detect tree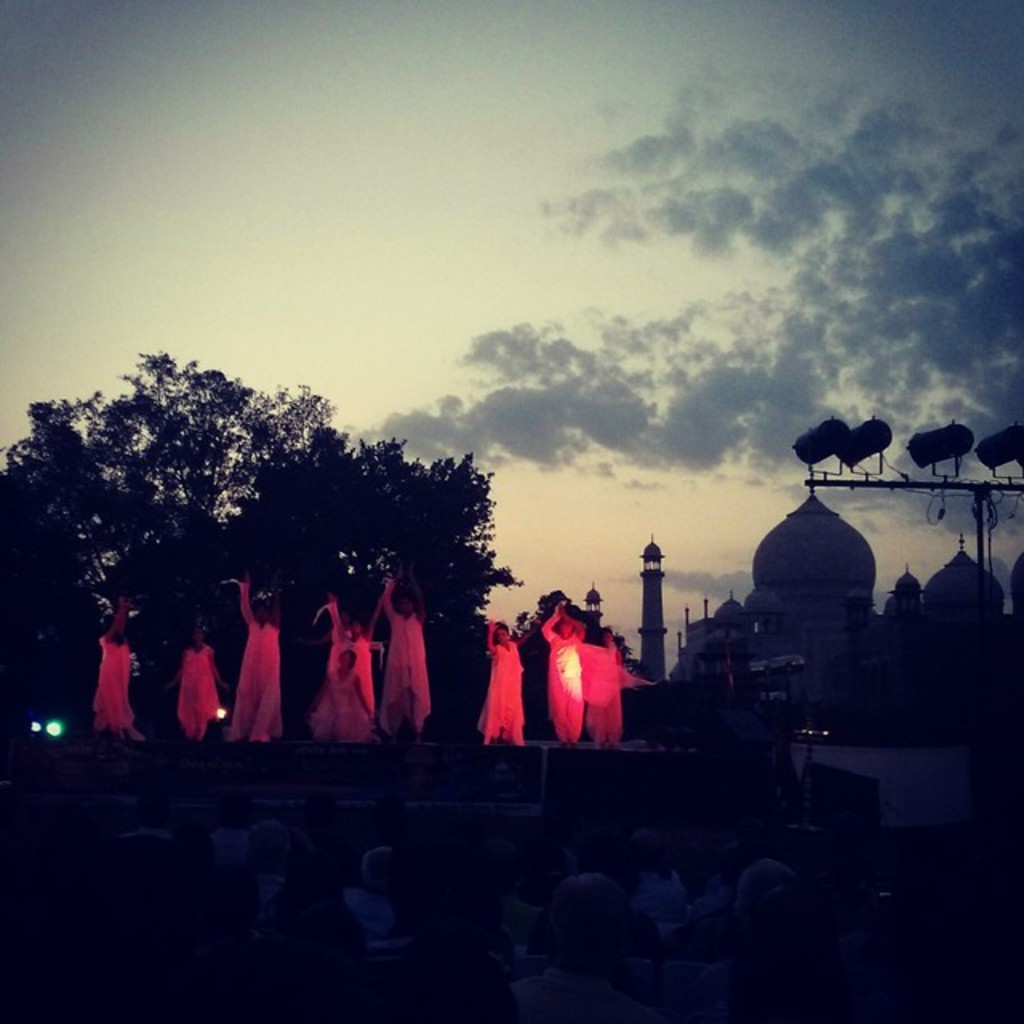
box=[502, 589, 635, 731]
